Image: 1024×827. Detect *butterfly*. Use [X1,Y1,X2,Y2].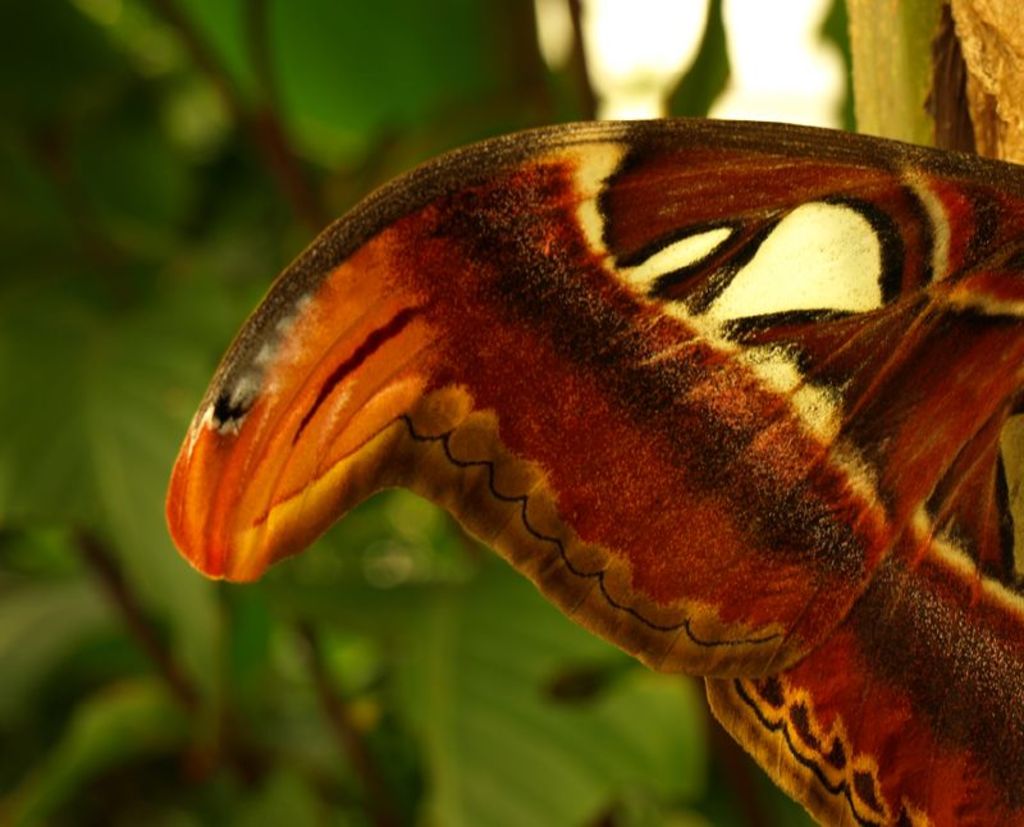
[218,101,1016,826].
